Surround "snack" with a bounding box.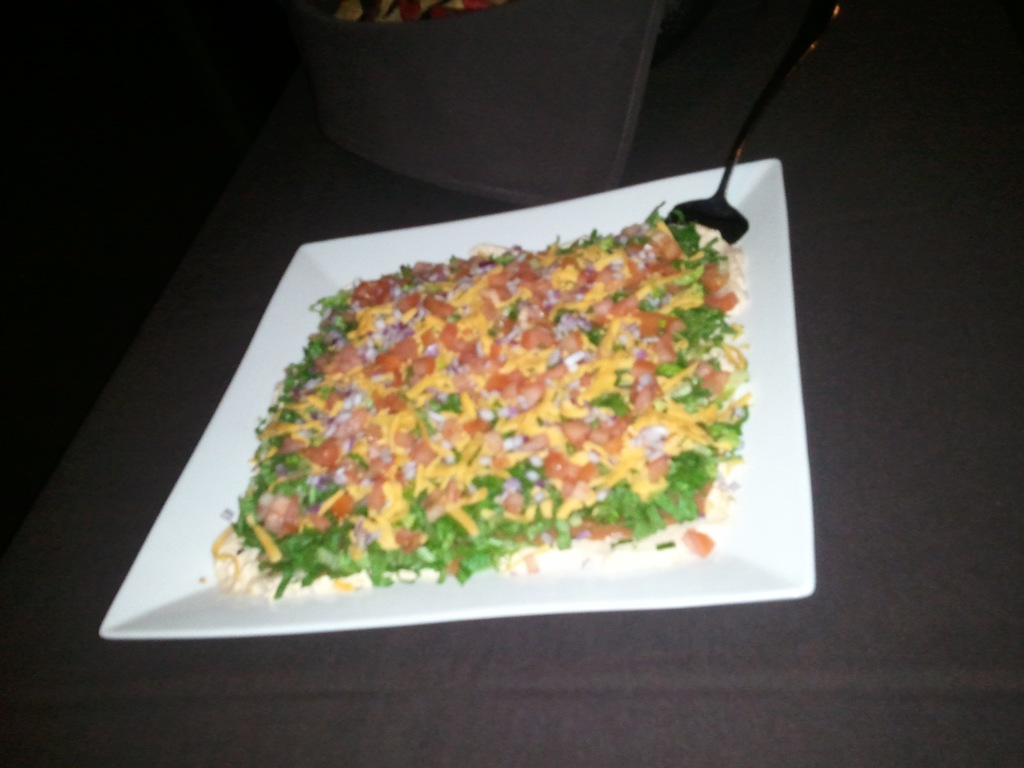
196/196/758/598.
